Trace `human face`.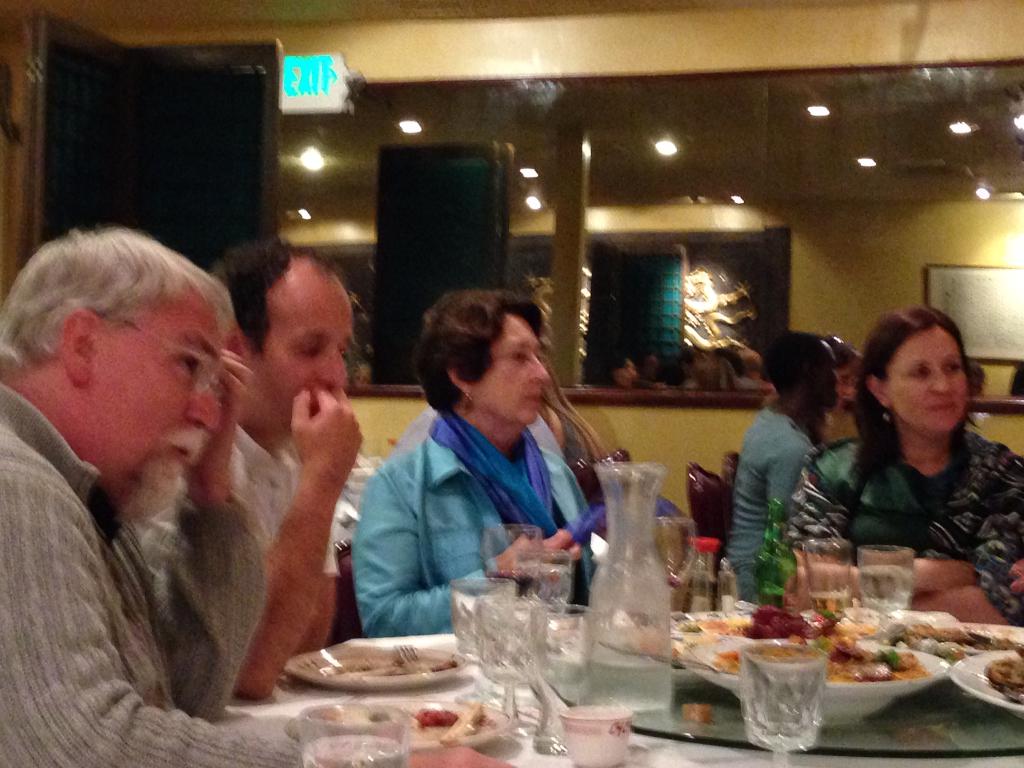
Traced to {"left": 246, "top": 273, "right": 356, "bottom": 430}.
